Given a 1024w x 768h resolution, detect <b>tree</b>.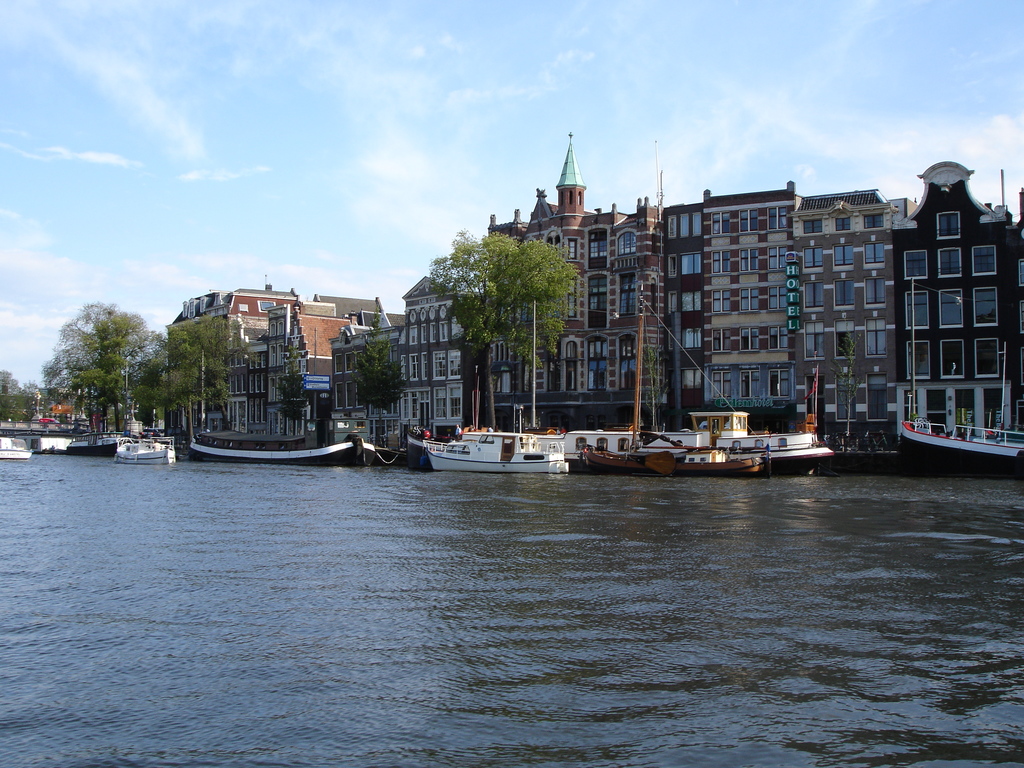
rect(354, 304, 413, 447).
